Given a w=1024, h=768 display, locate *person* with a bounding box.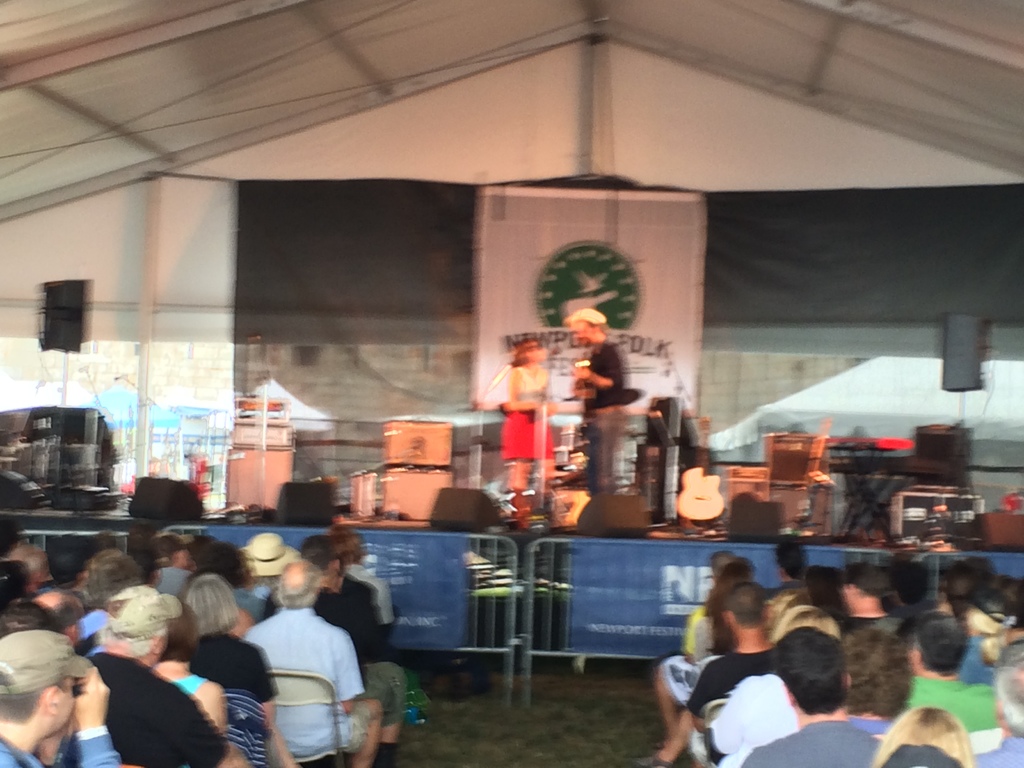
Located: 556, 304, 628, 490.
